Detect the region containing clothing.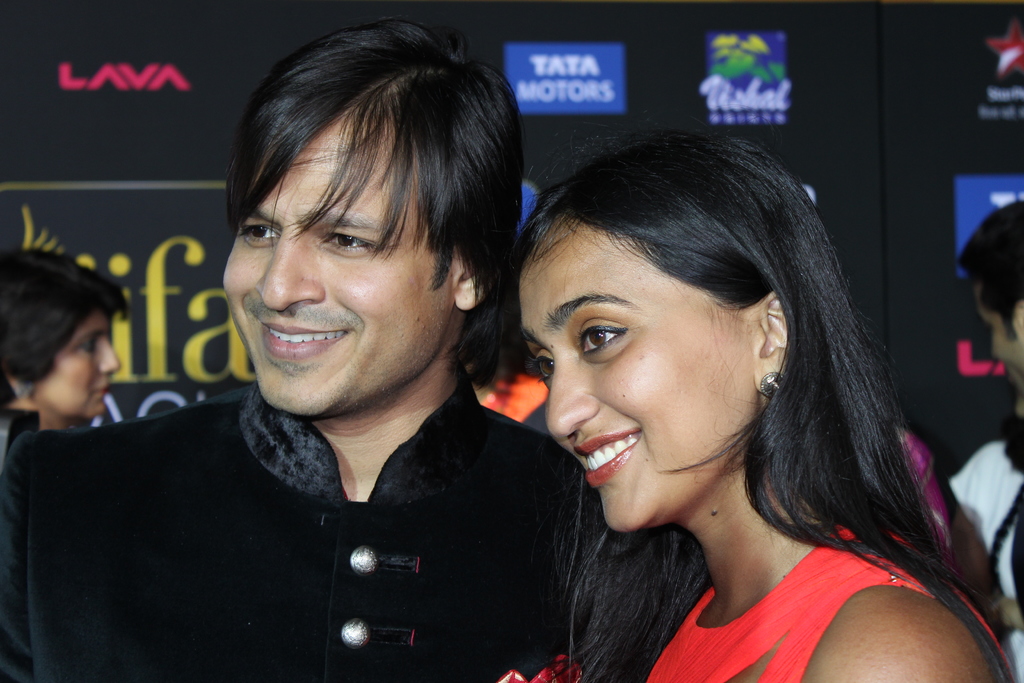
{"left": 945, "top": 438, "right": 1023, "bottom": 678}.
